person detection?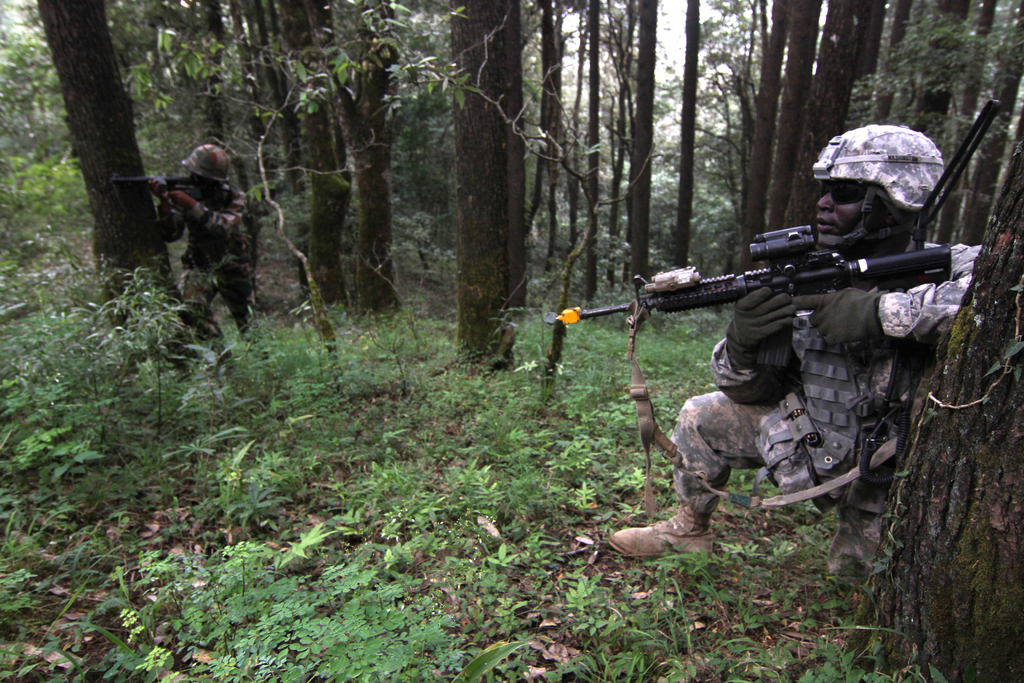
(157,134,259,348)
